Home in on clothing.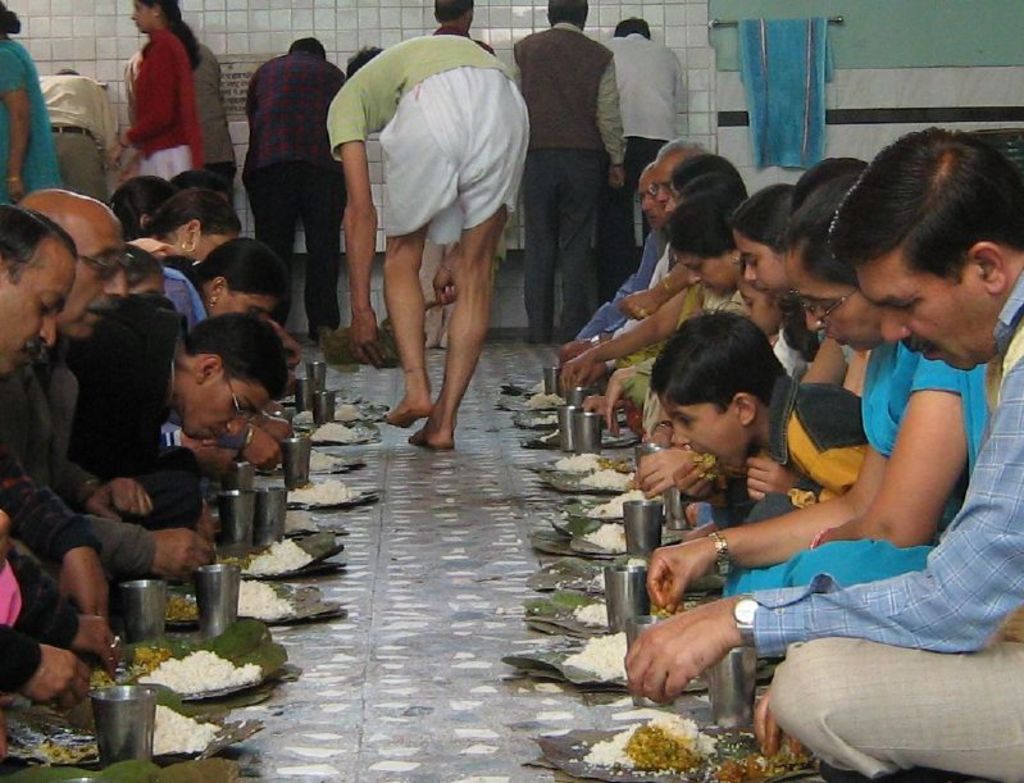
Homed in at 597/31/686/305.
